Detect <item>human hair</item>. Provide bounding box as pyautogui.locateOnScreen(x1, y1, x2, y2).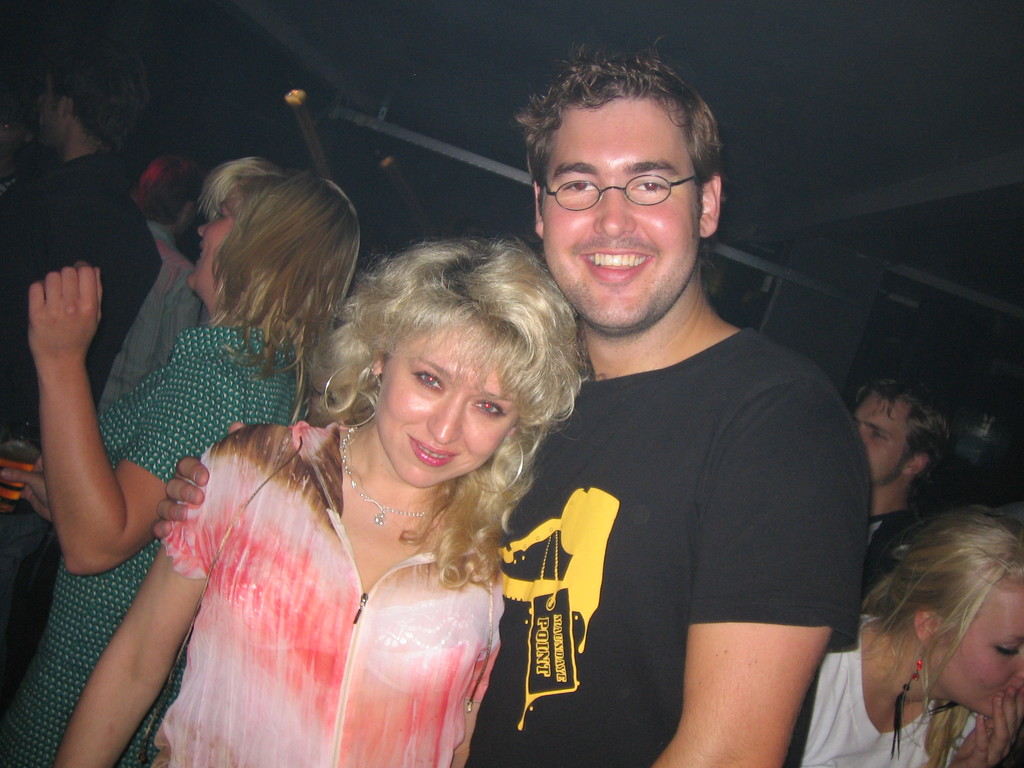
pyautogui.locateOnScreen(854, 374, 950, 487).
